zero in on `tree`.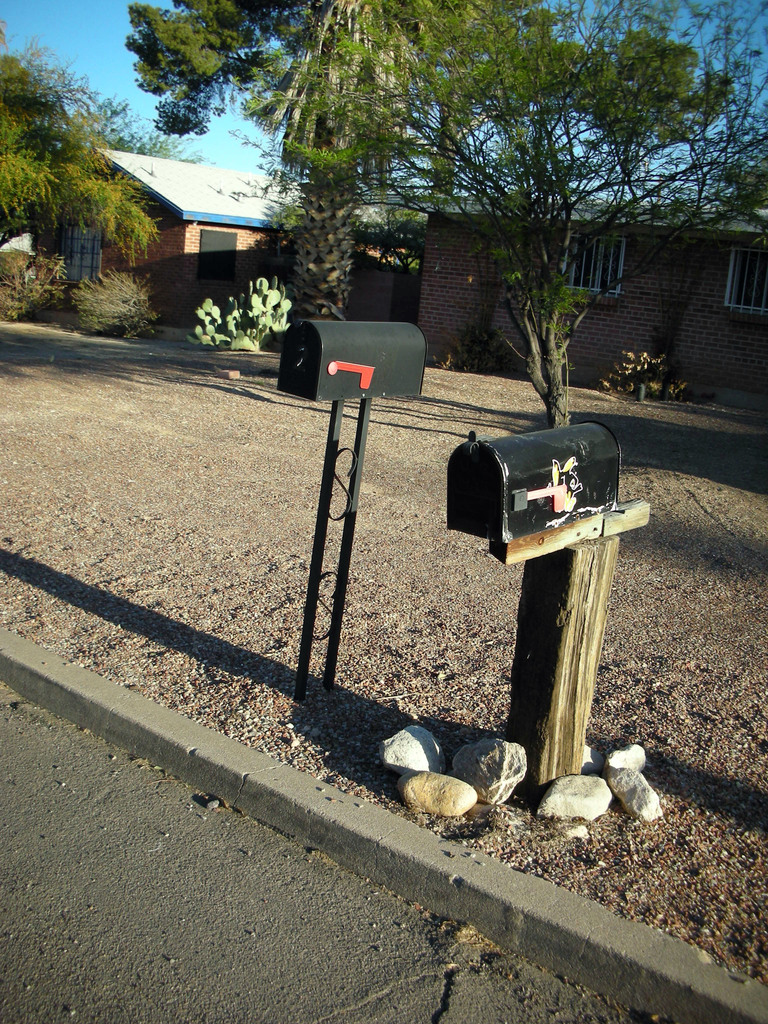
Zeroed in: {"left": 298, "top": 10, "right": 733, "bottom": 467}.
